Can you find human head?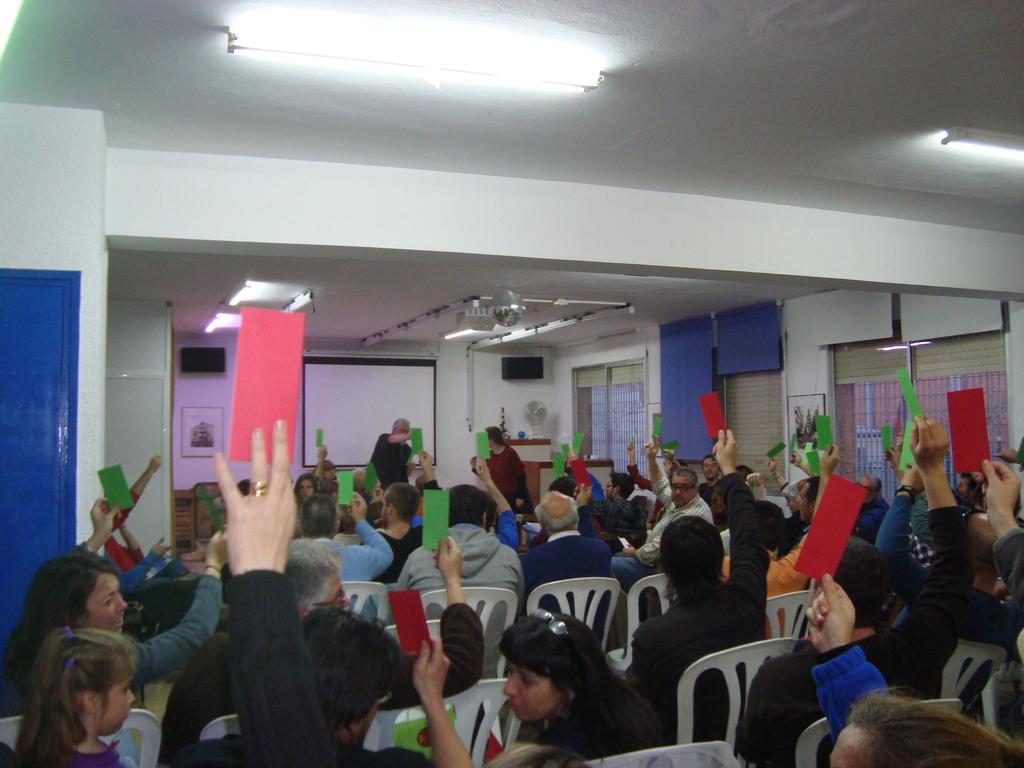
Yes, bounding box: [546,476,575,498].
